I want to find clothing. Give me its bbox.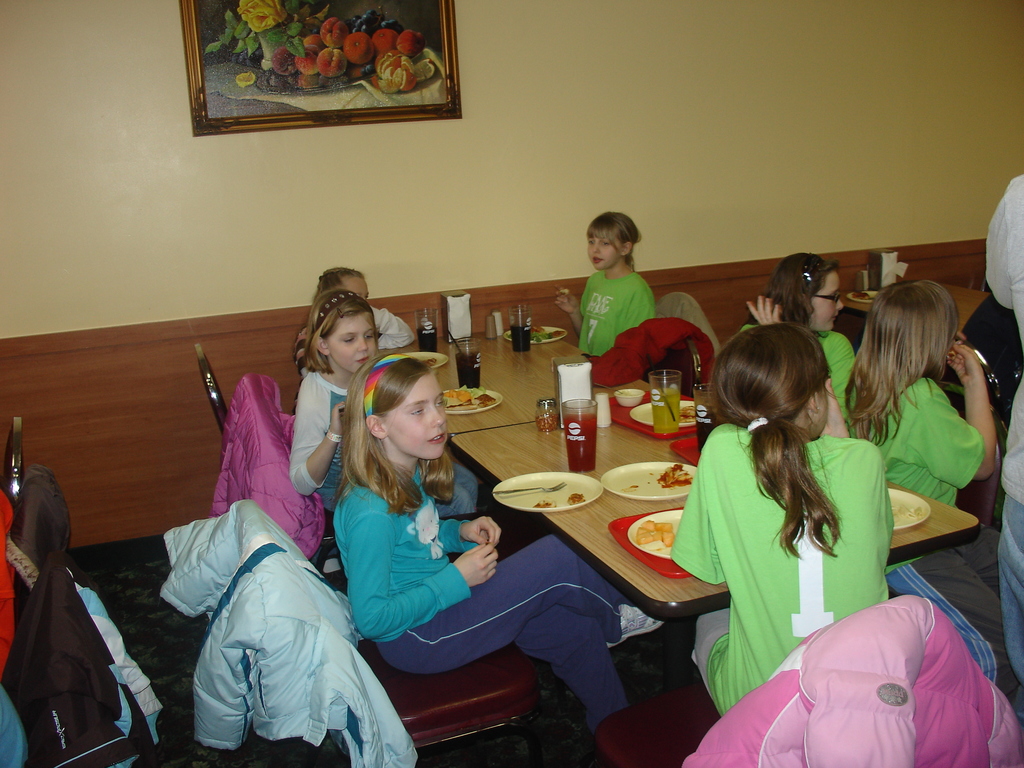
rect(342, 460, 635, 730).
